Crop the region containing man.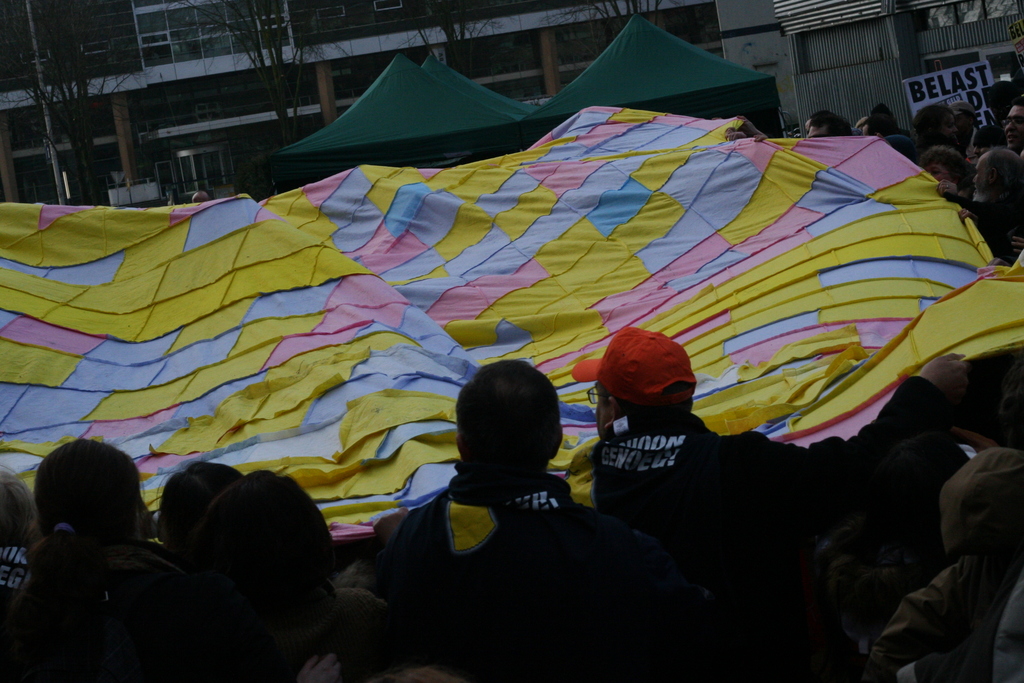
Crop region: x1=950 y1=99 x2=976 y2=152.
